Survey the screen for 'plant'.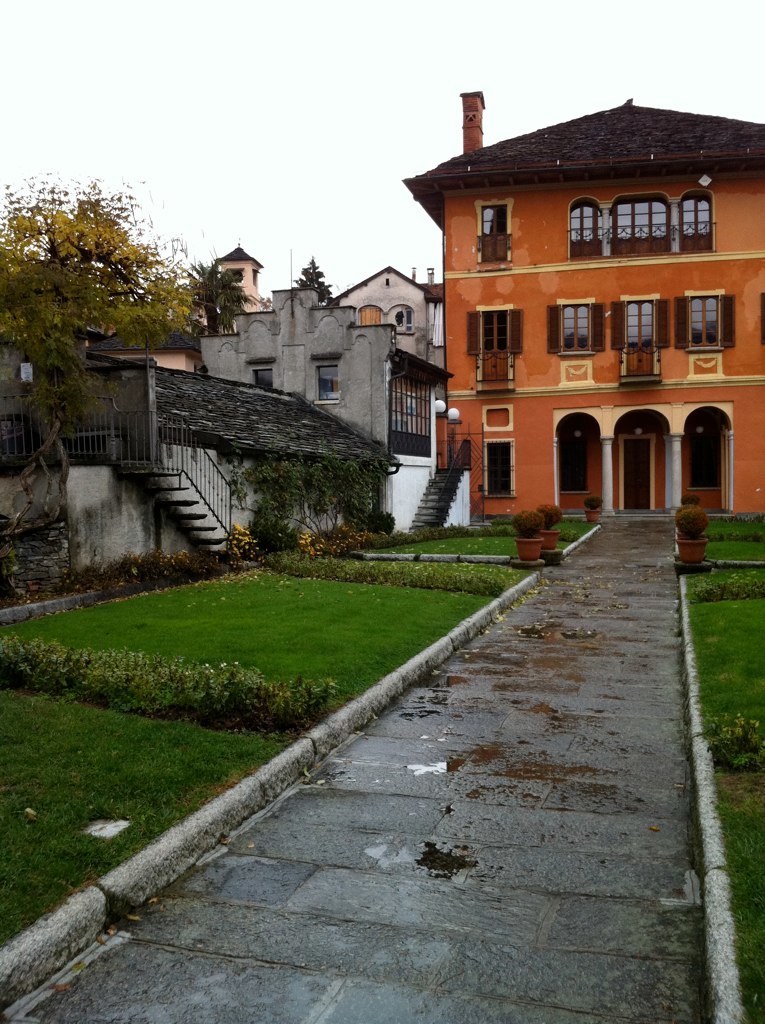
Survey found: box(585, 497, 606, 506).
